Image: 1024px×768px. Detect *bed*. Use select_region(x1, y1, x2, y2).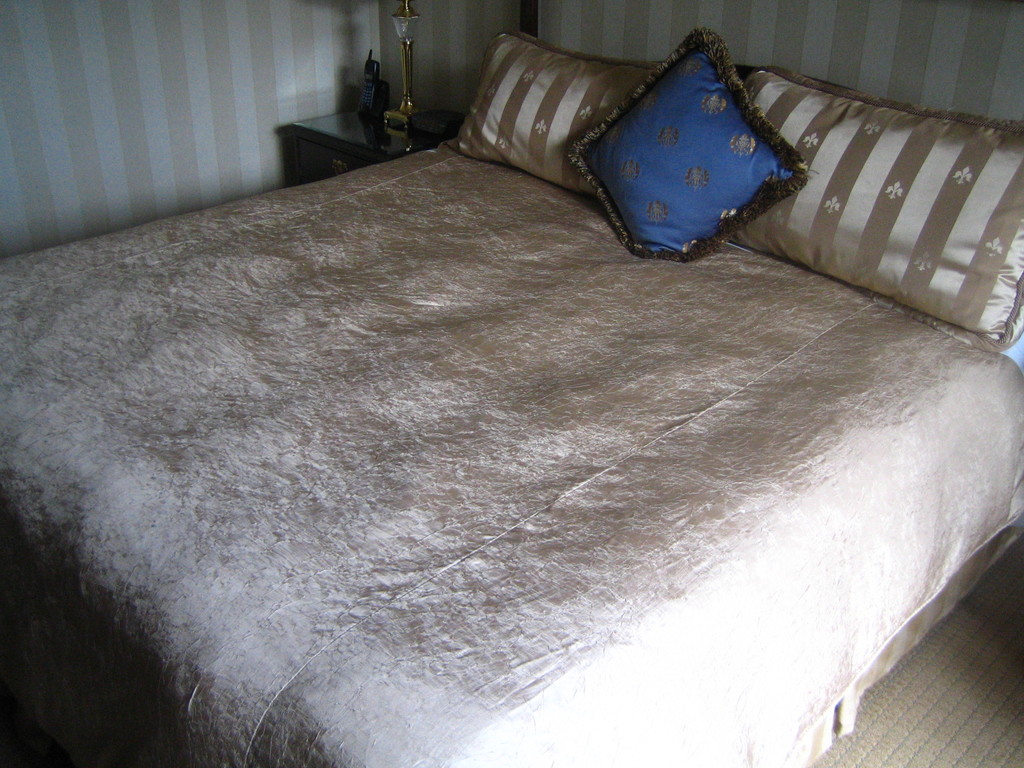
select_region(1, 28, 1023, 767).
